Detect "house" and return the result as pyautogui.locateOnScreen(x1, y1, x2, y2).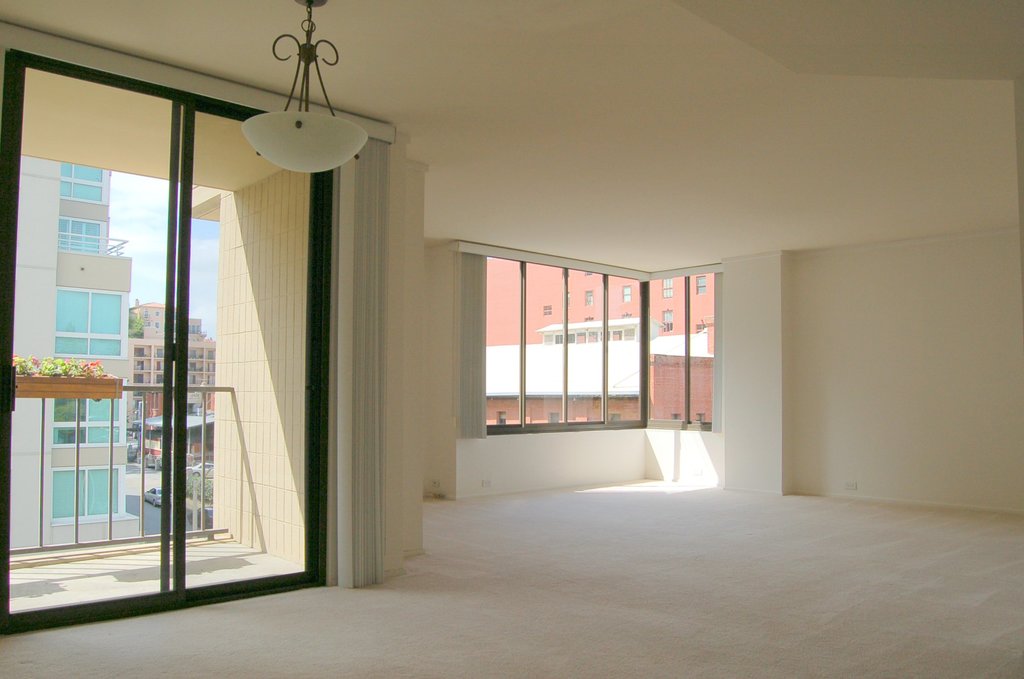
pyautogui.locateOnScreen(100, 4, 984, 626).
